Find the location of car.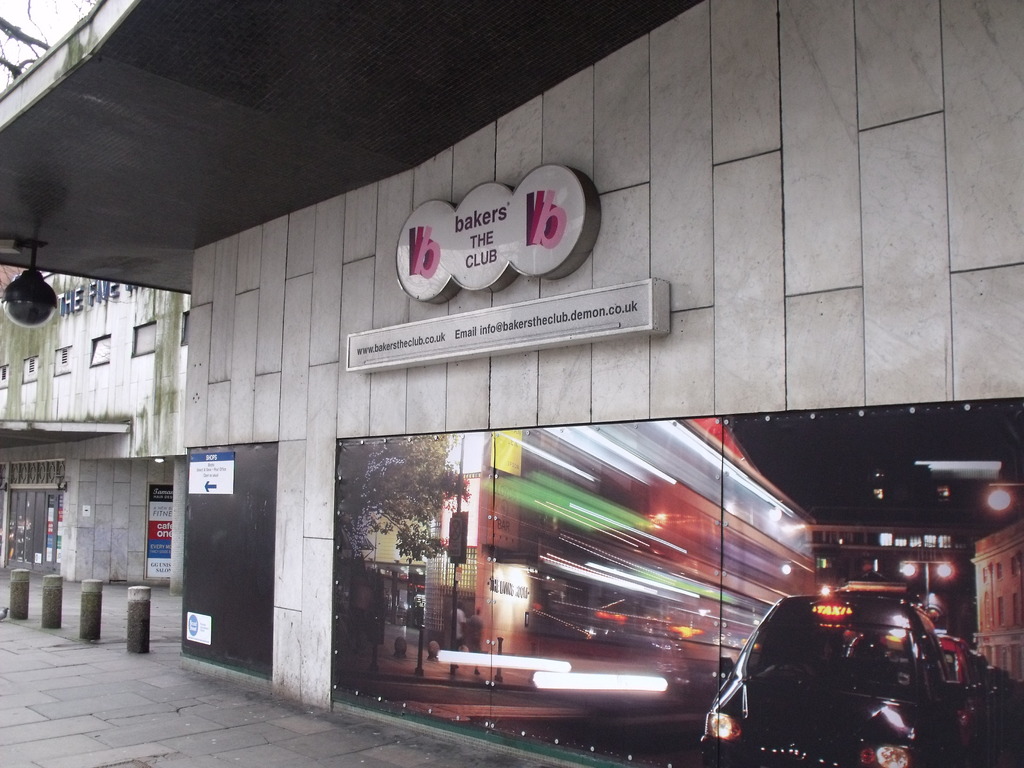
Location: x1=706 y1=584 x2=980 y2=758.
